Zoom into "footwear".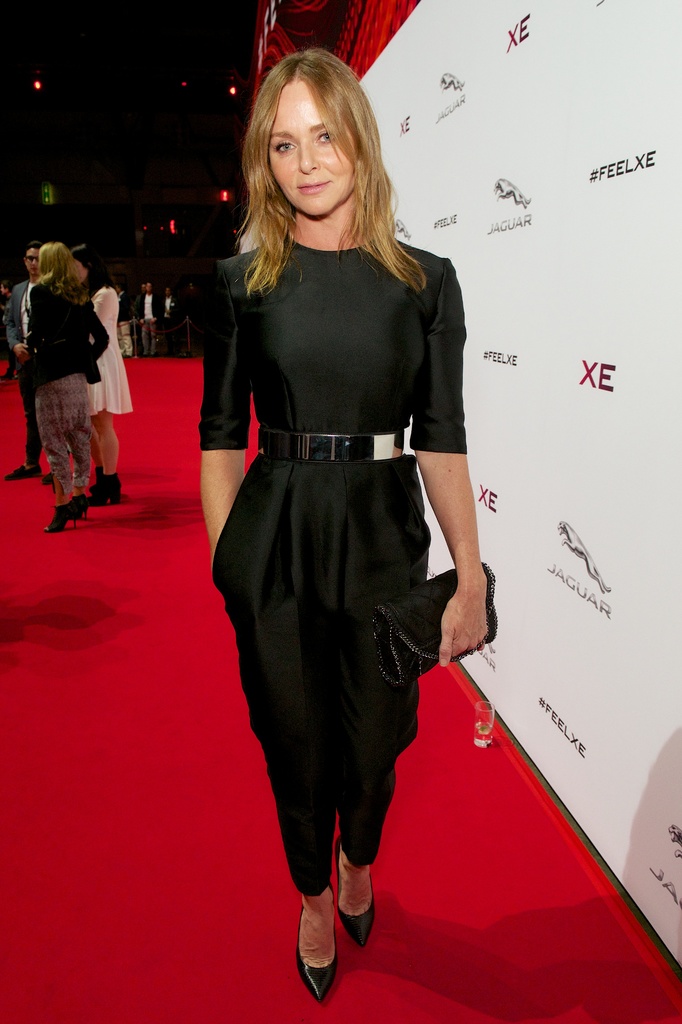
Zoom target: 297, 895, 344, 1004.
